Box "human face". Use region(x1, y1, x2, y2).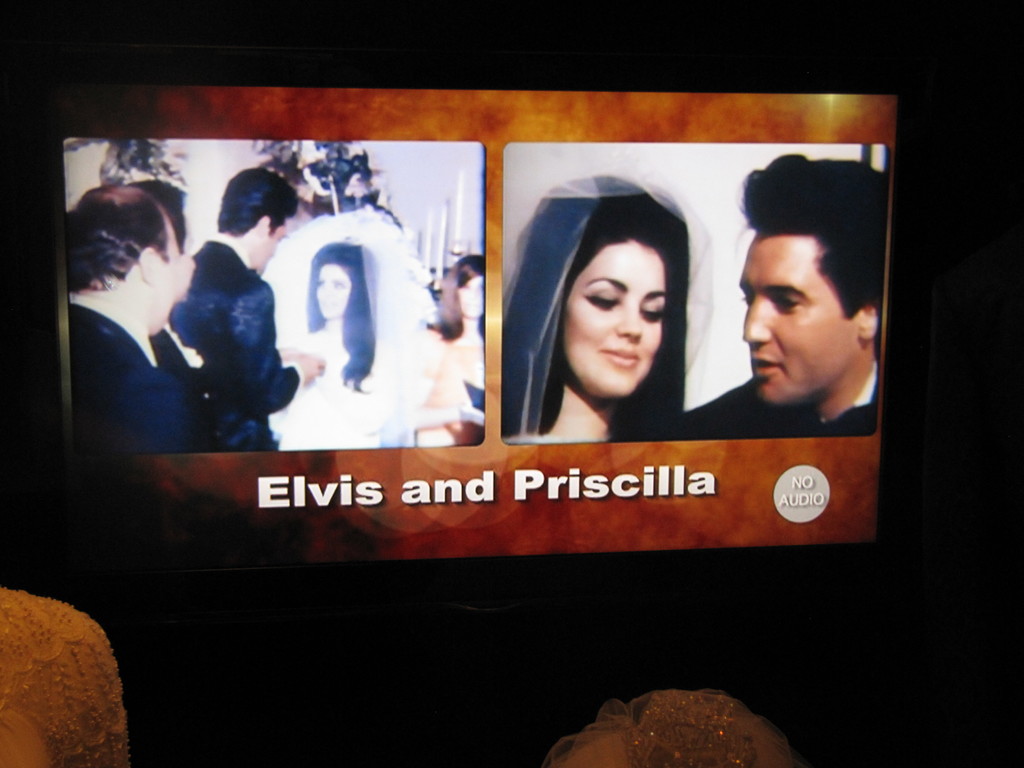
region(461, 278, 486, 319).
